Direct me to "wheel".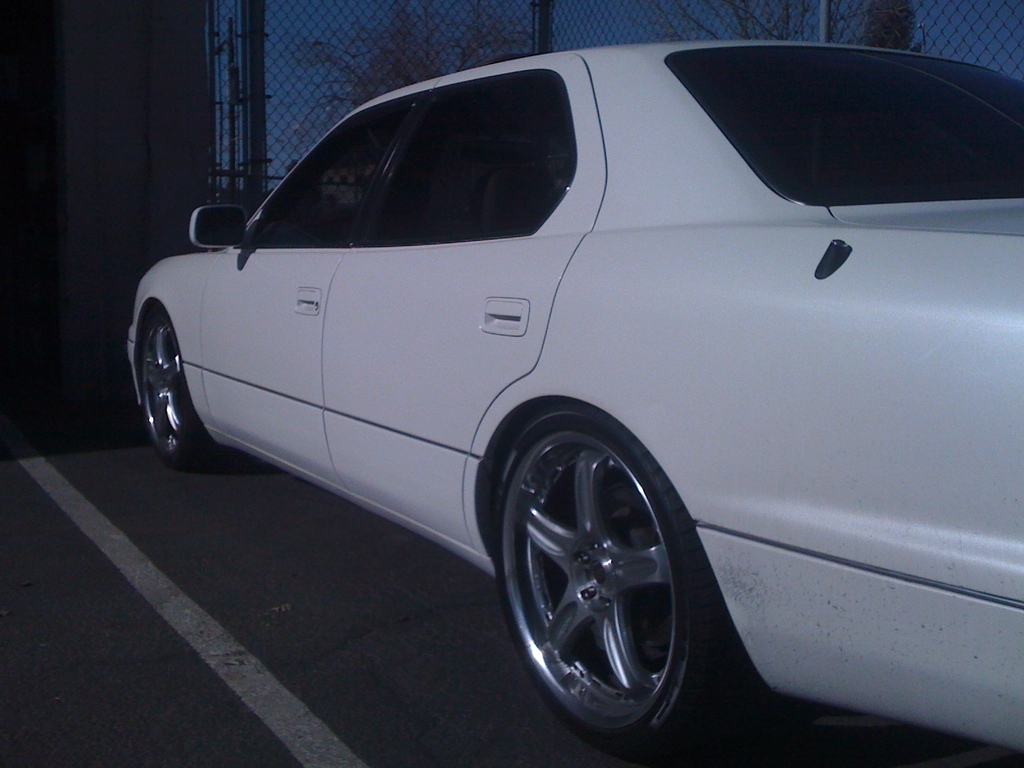
Direction: (left=495, top=394, right=699, bottom=741).
